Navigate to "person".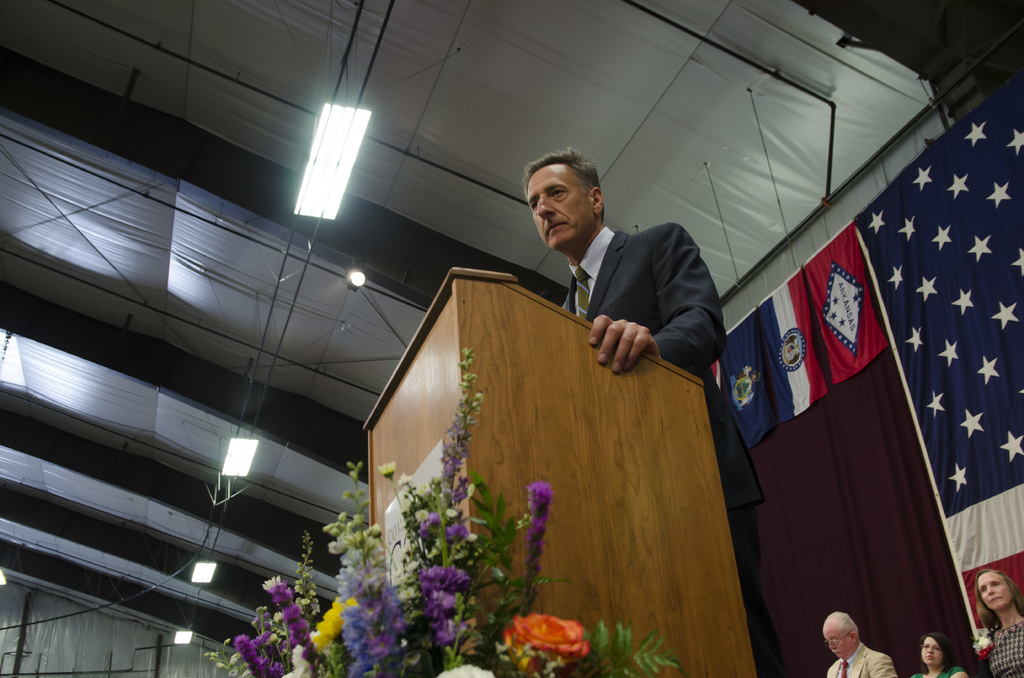
Navigation target: box(516, 151, 733, 391).
